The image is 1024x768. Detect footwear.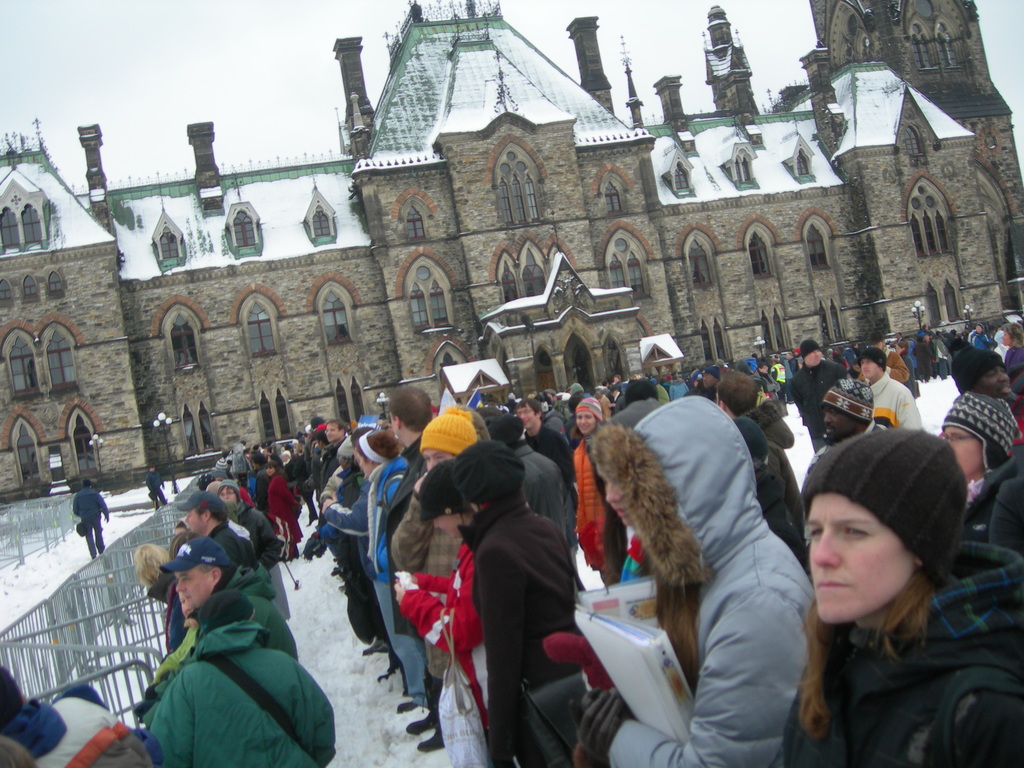
Detection: [x1=418, y1=728, x2=445, y2=750].
